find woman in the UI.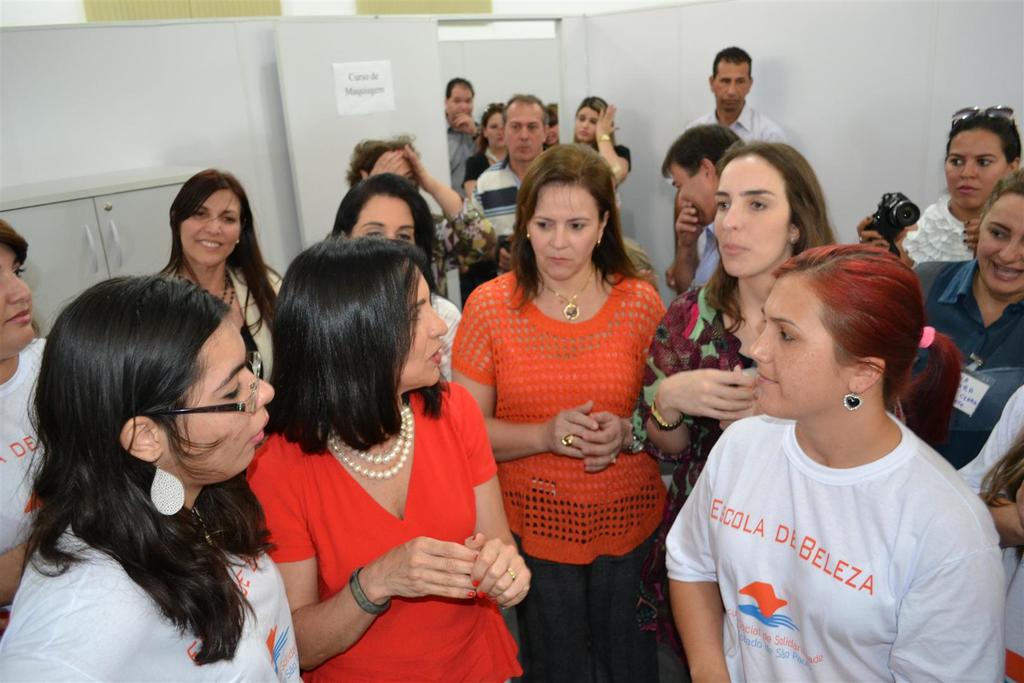
UI element at l=855, t=107, r=1023, b=268.
